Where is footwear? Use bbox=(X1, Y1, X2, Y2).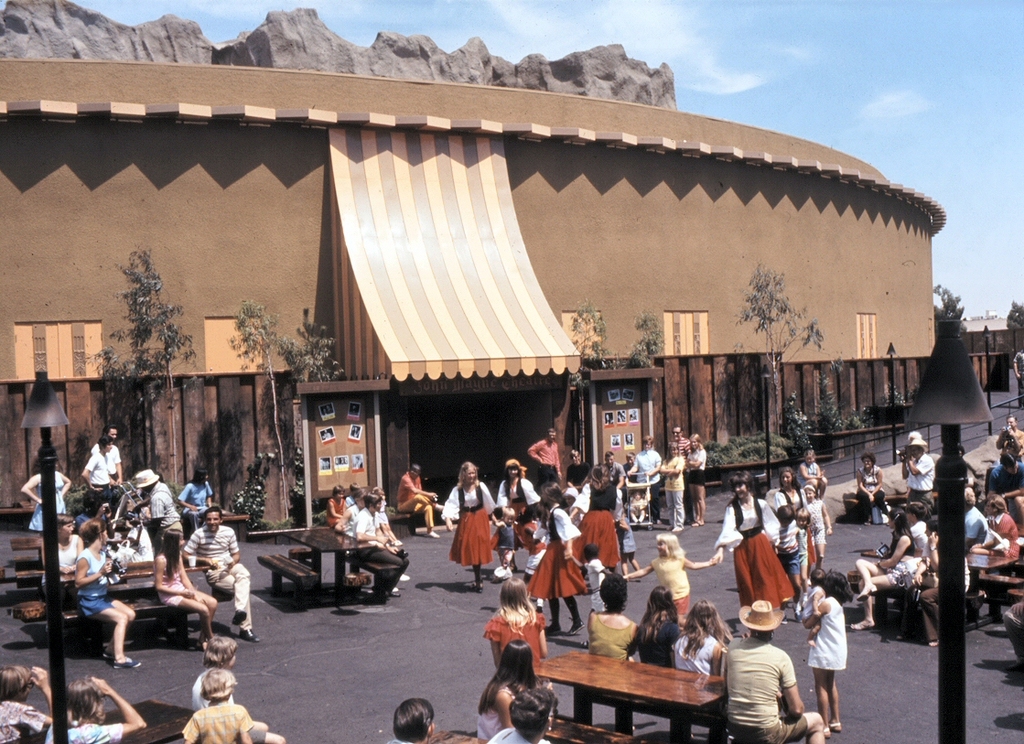
bbox=(828, 725, 839, 733).
